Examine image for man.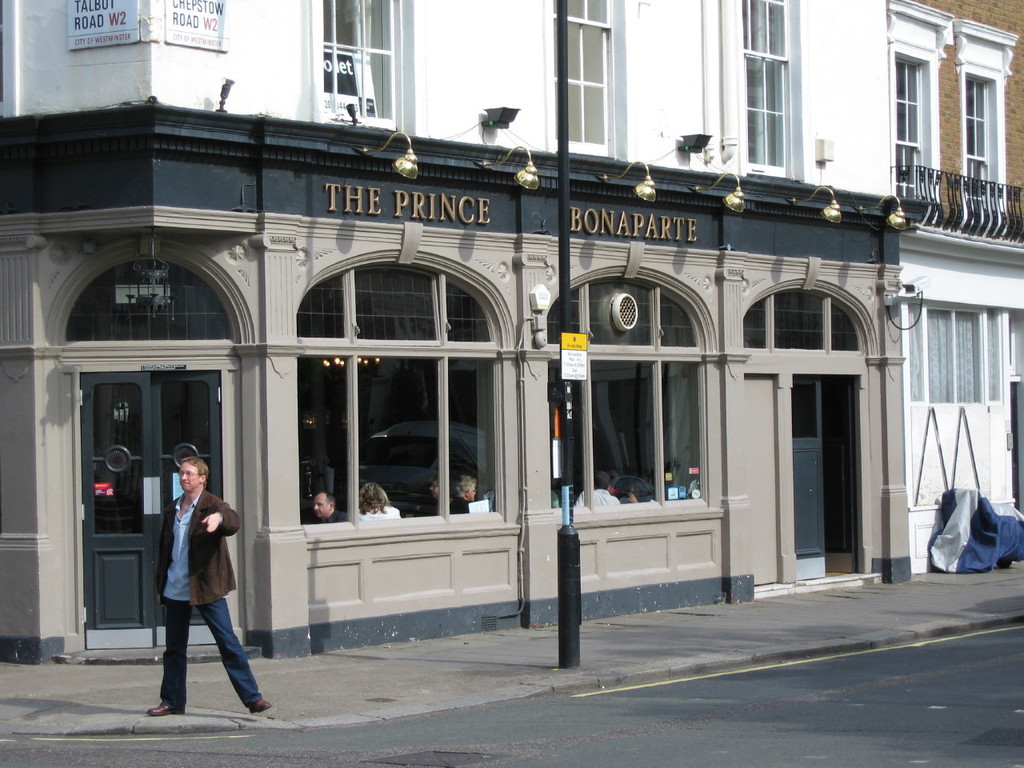
Examination result: <box>574,470,619,506</box>.
